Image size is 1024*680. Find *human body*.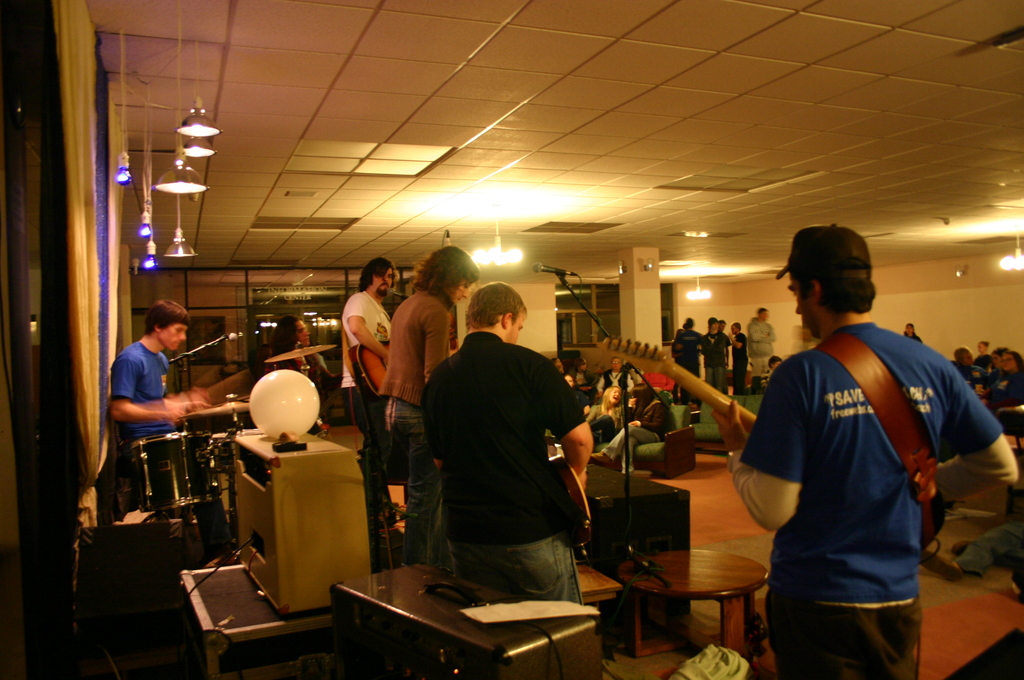
pyautogui.locateOnScreen(748, 312, 772, 388).
